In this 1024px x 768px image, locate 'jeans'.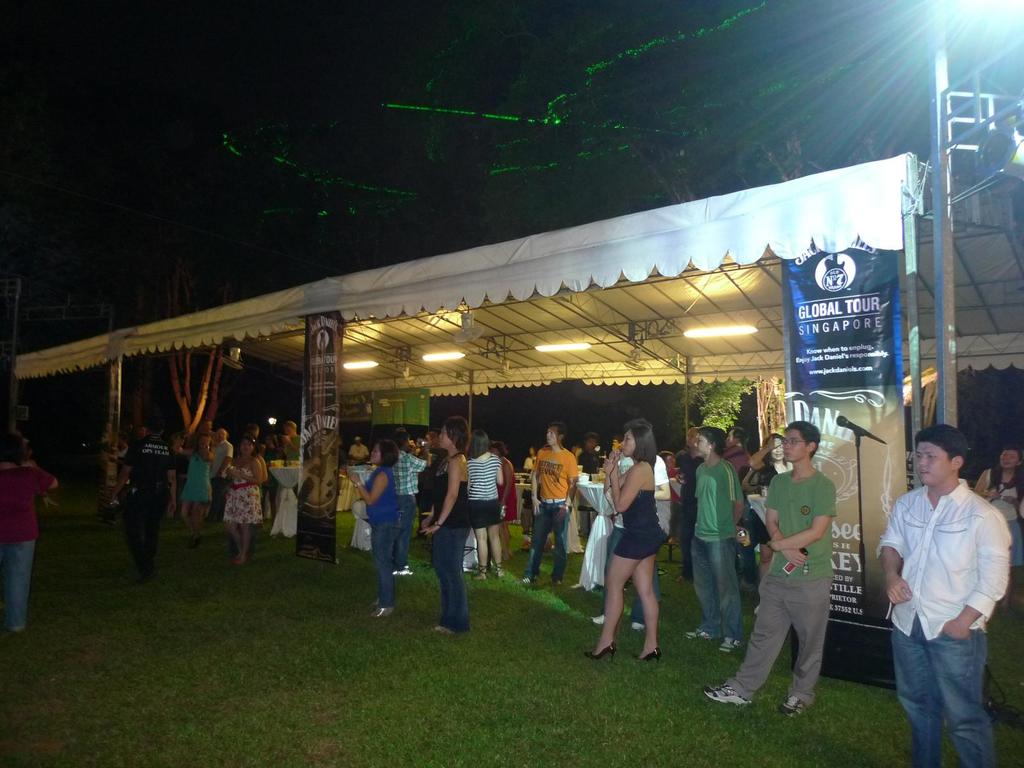
Bounding box: bbox=[371, 520, 401, 606].
